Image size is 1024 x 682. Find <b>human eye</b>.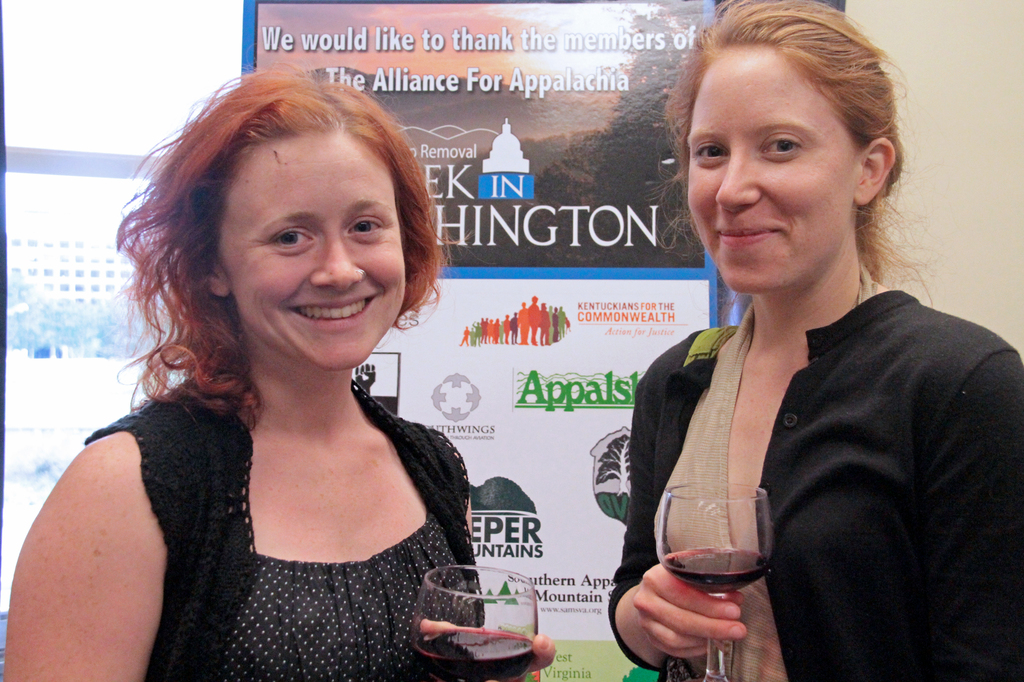
(758, 127, 806, 157).
